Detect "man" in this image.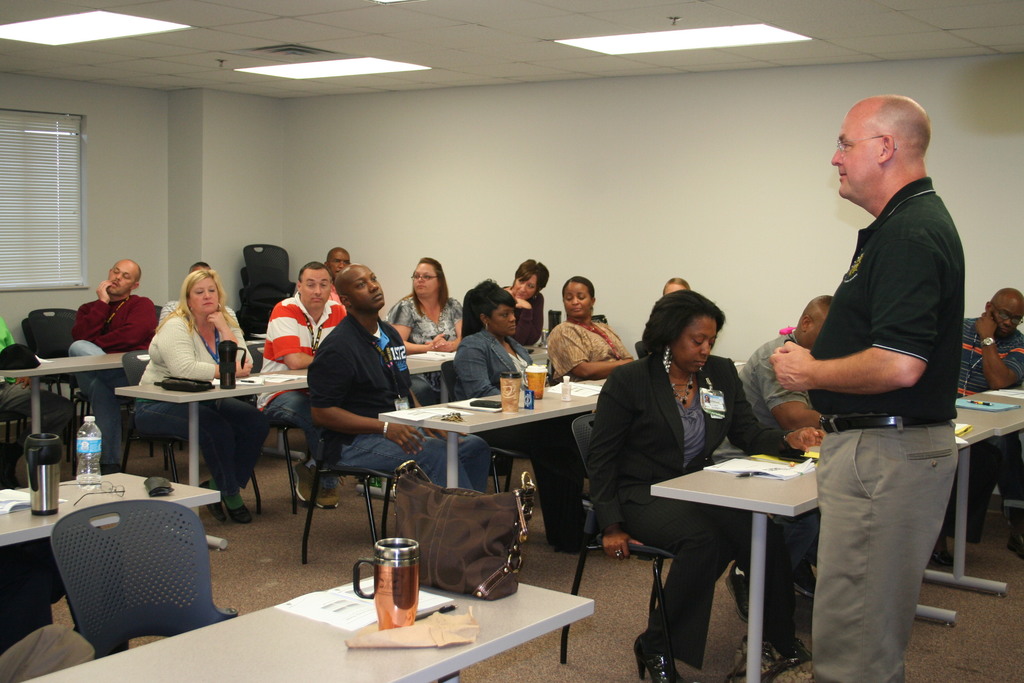
Detection: box=[772, 73, 980, 682].
